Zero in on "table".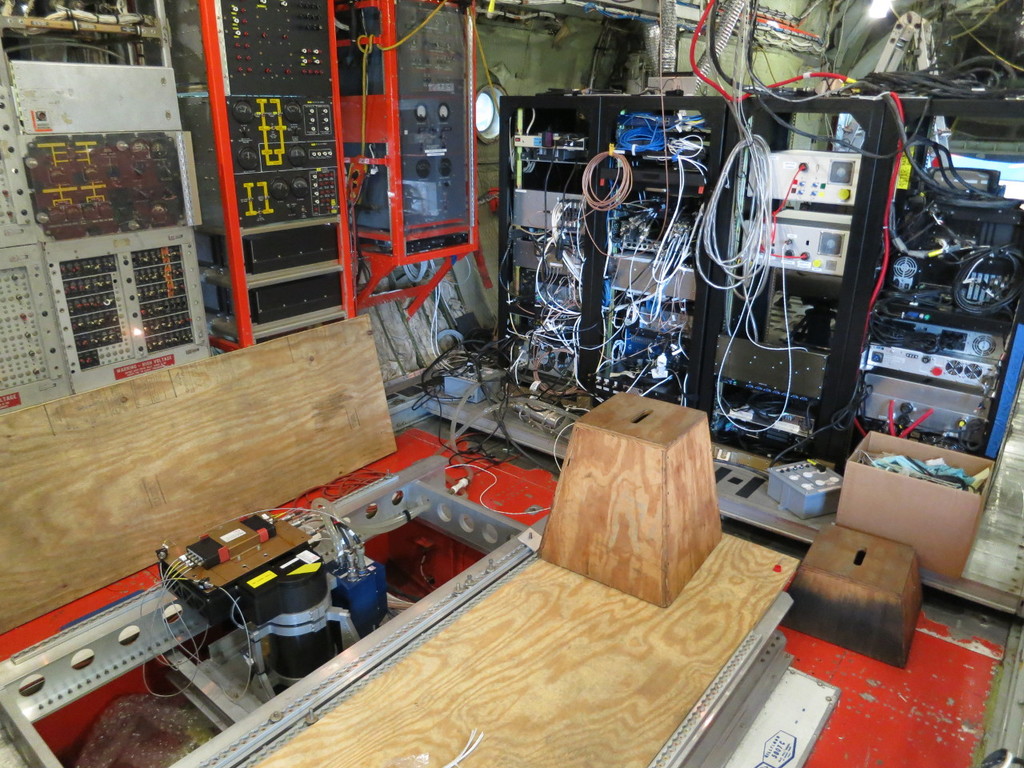
Zeroed in: [0, 420, 799, 767].
